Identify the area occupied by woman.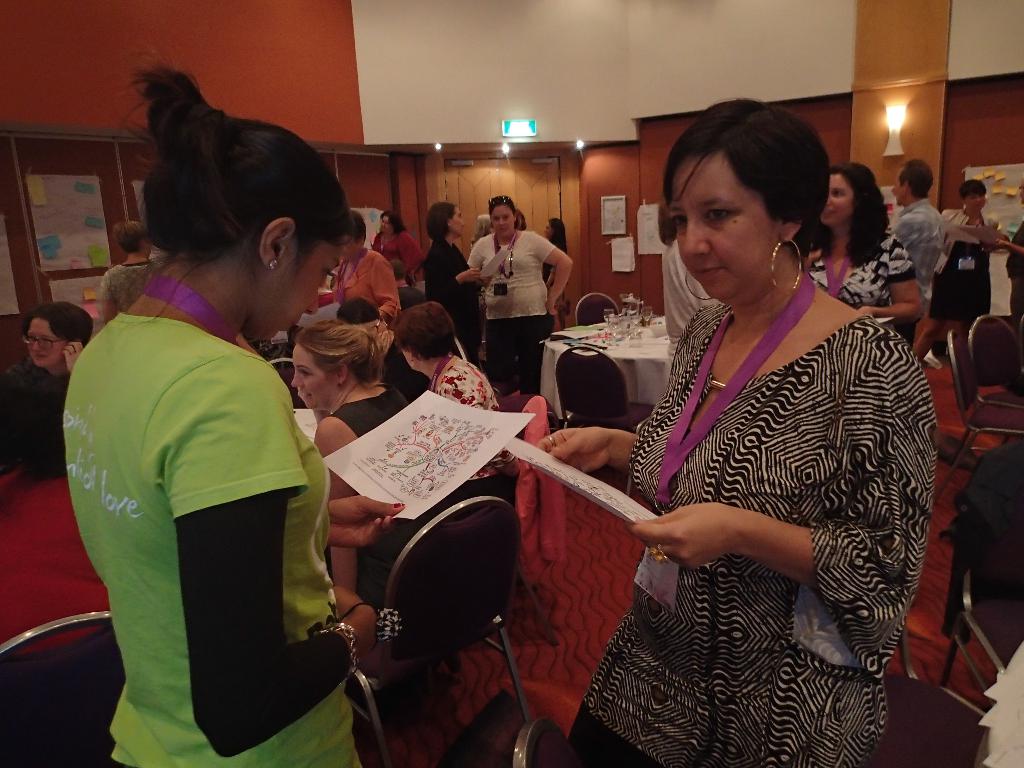
Area: box=[464, 190, 578, 399].
